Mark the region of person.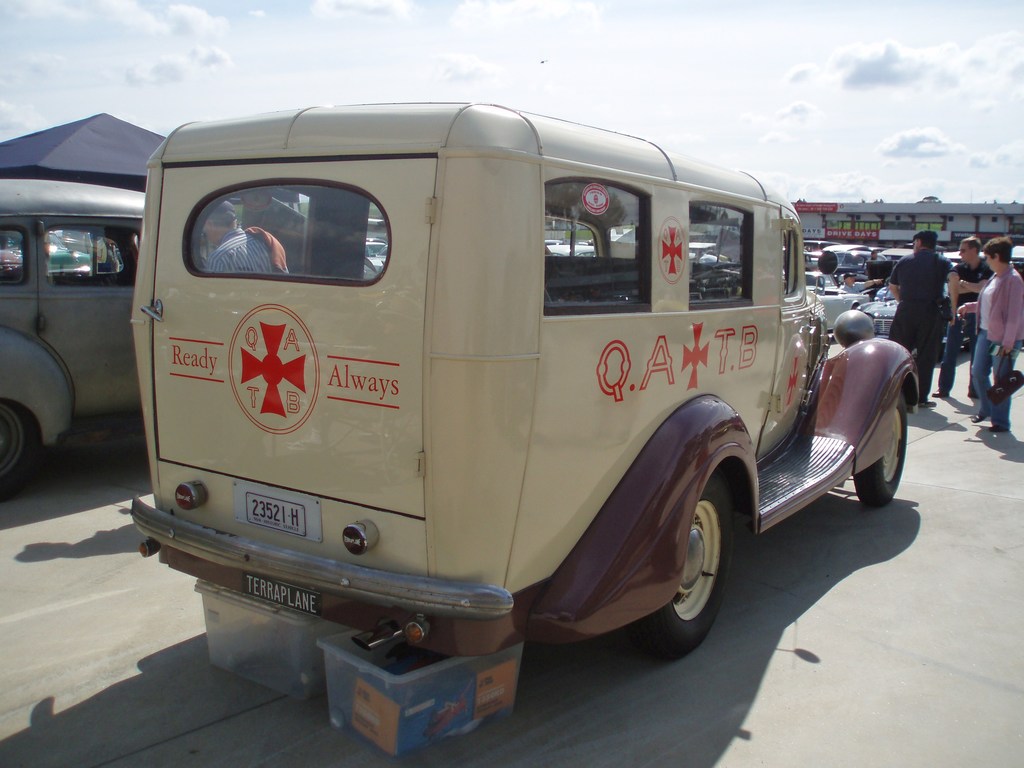
Region: (x1=957, y1=229, x2=1023, y2=437).
